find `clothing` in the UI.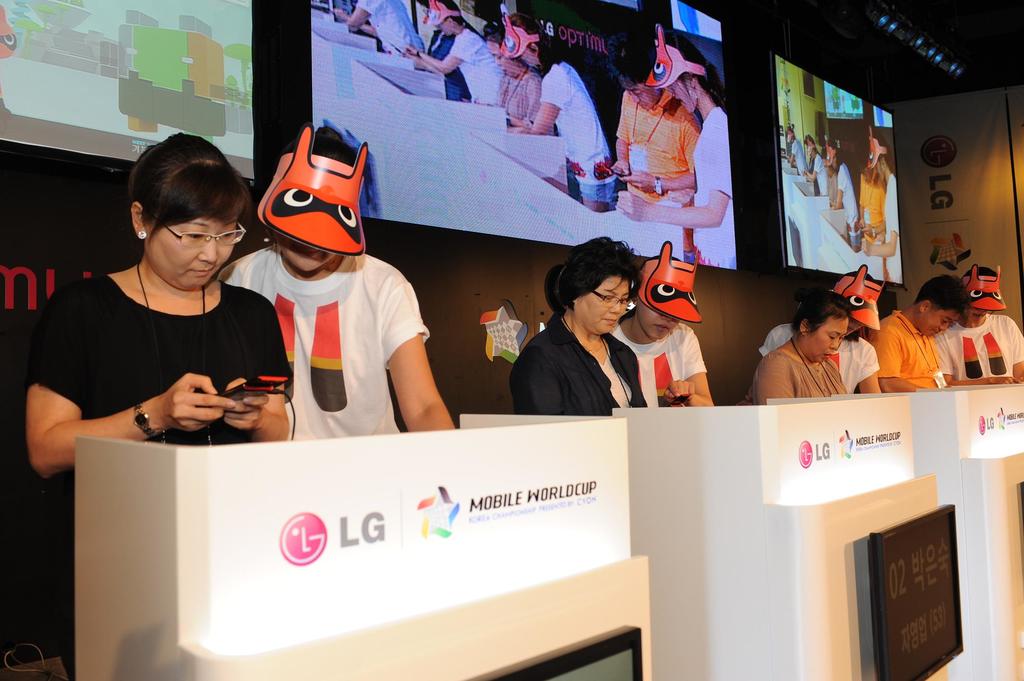
UI element at 947,304,1023,409.
